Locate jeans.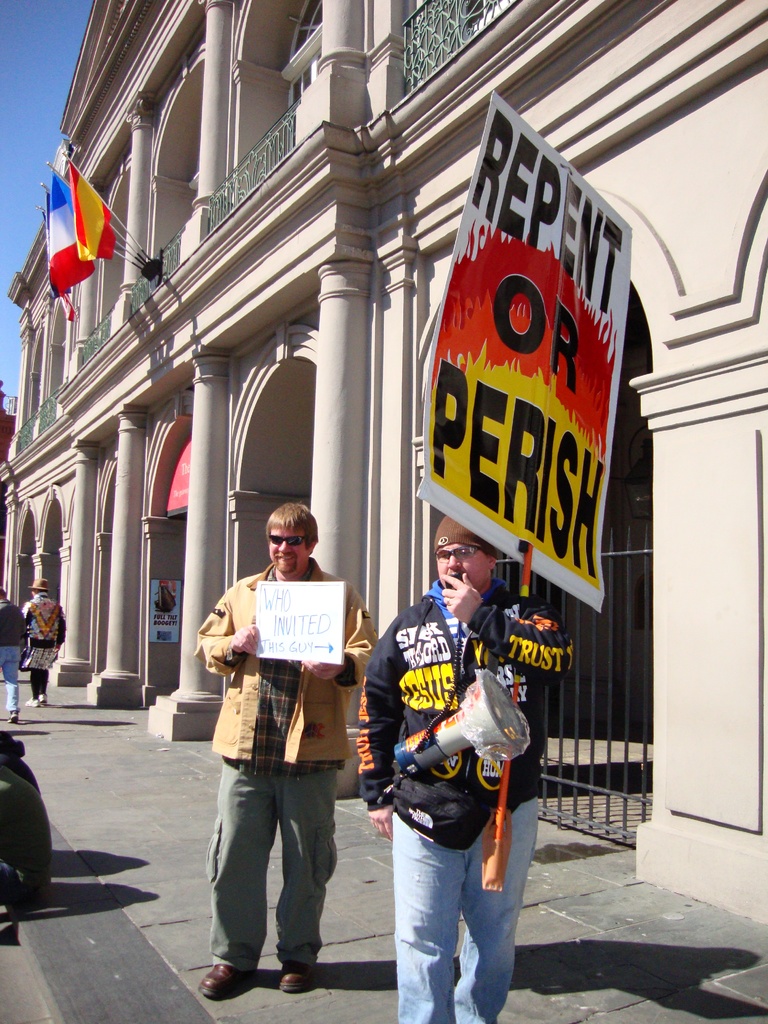
Bounding box: 381, 811, 521, 1016.
